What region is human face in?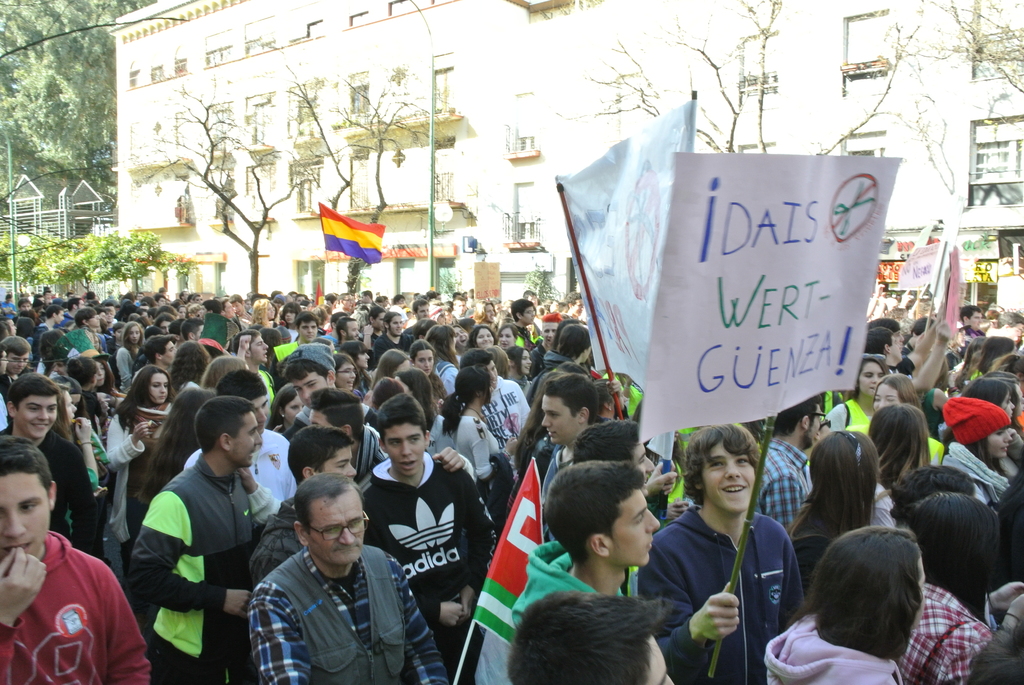
[x1=236, y1=417, x2=262, y2=466].
